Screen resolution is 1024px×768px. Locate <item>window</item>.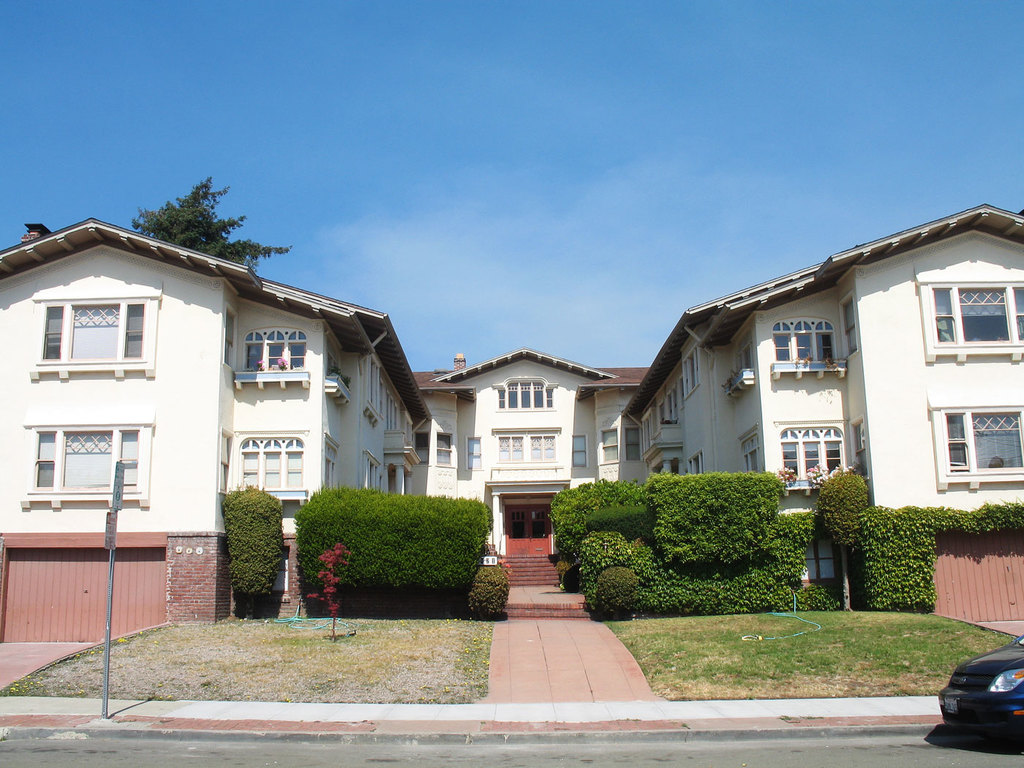
776,316,847,377.
